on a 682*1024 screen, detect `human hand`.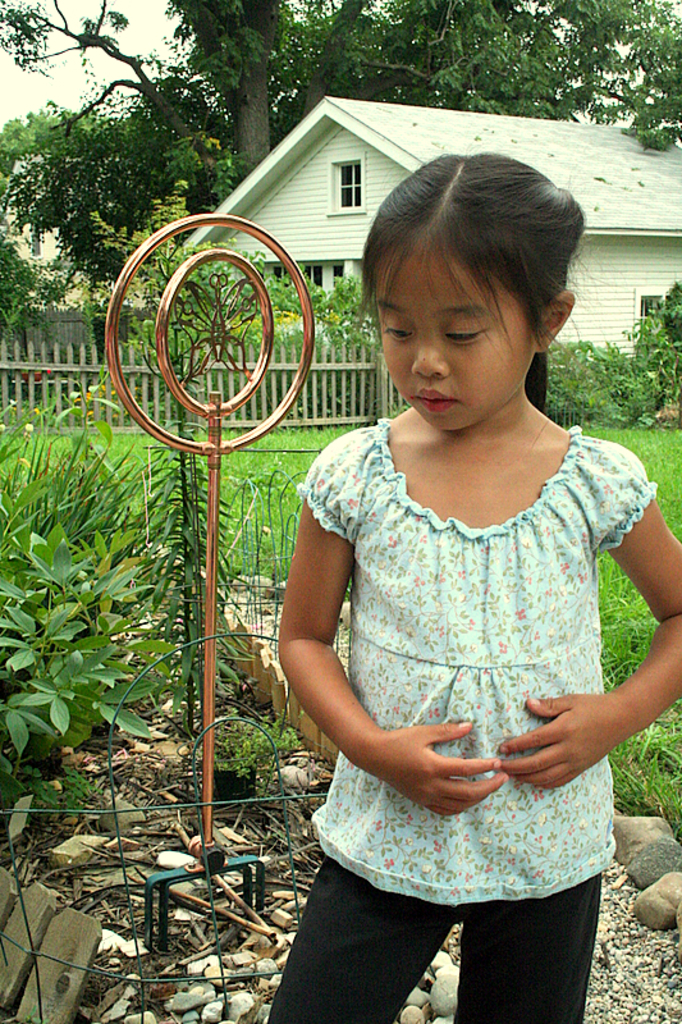
[372, 719, 511, 820].
